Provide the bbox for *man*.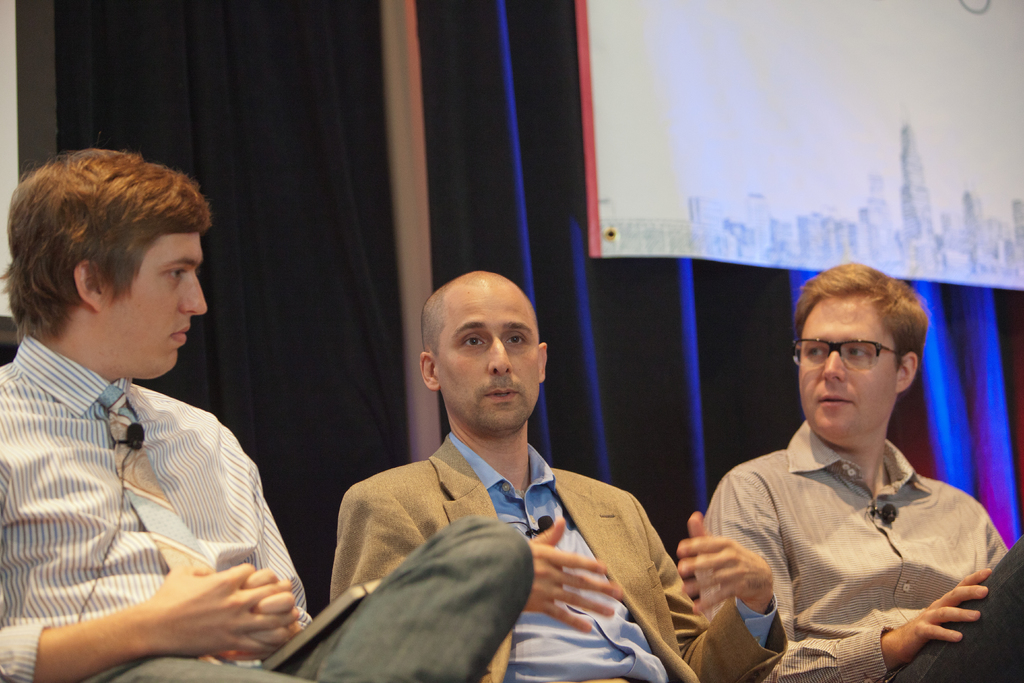
crop(326, 256, 804, 682).
